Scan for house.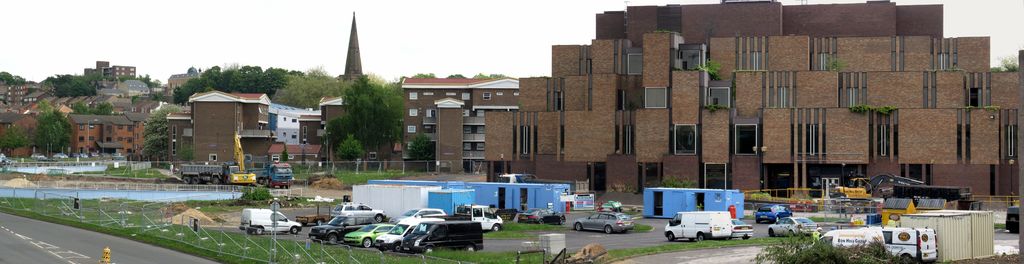
Scan result: (279,99,324,173).
